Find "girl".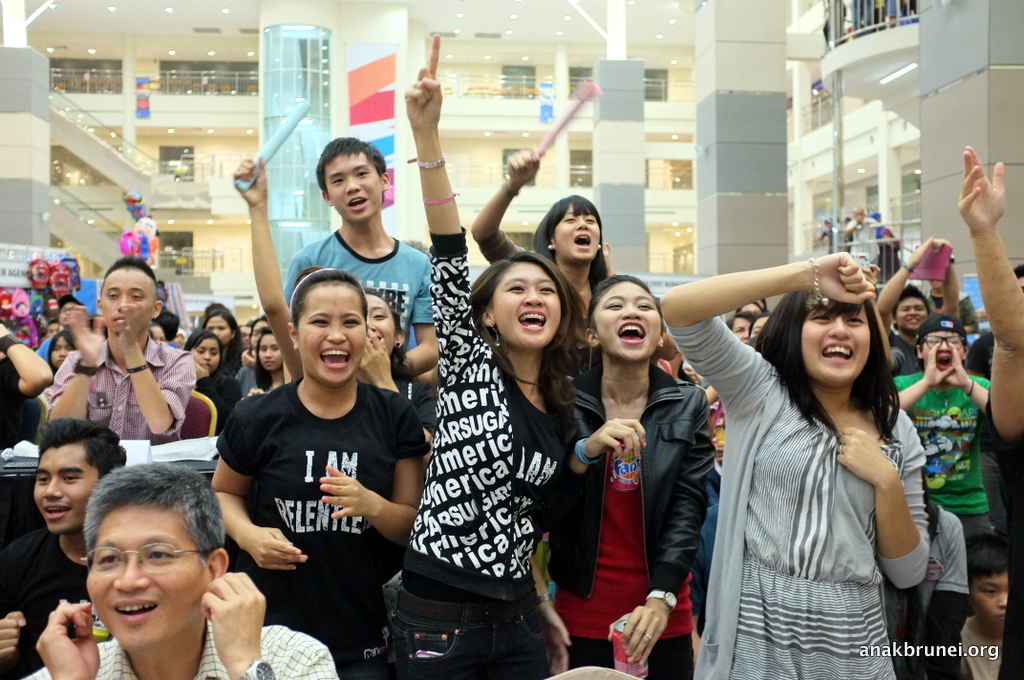
BBox(658, 255, 926, 679).
